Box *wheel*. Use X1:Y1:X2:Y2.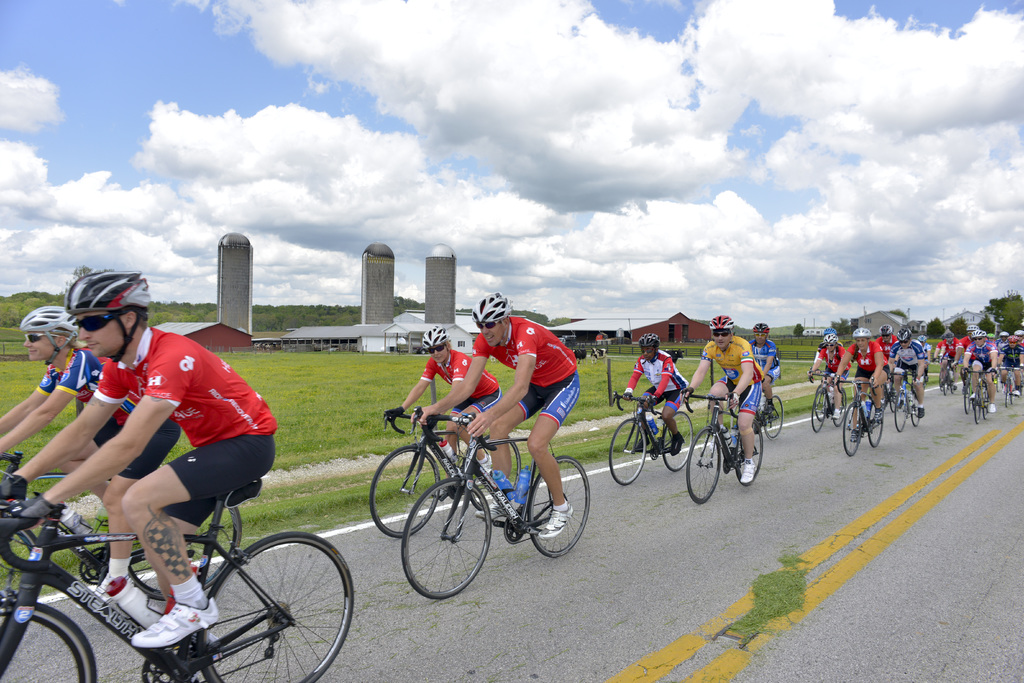
938:368:943:391.
